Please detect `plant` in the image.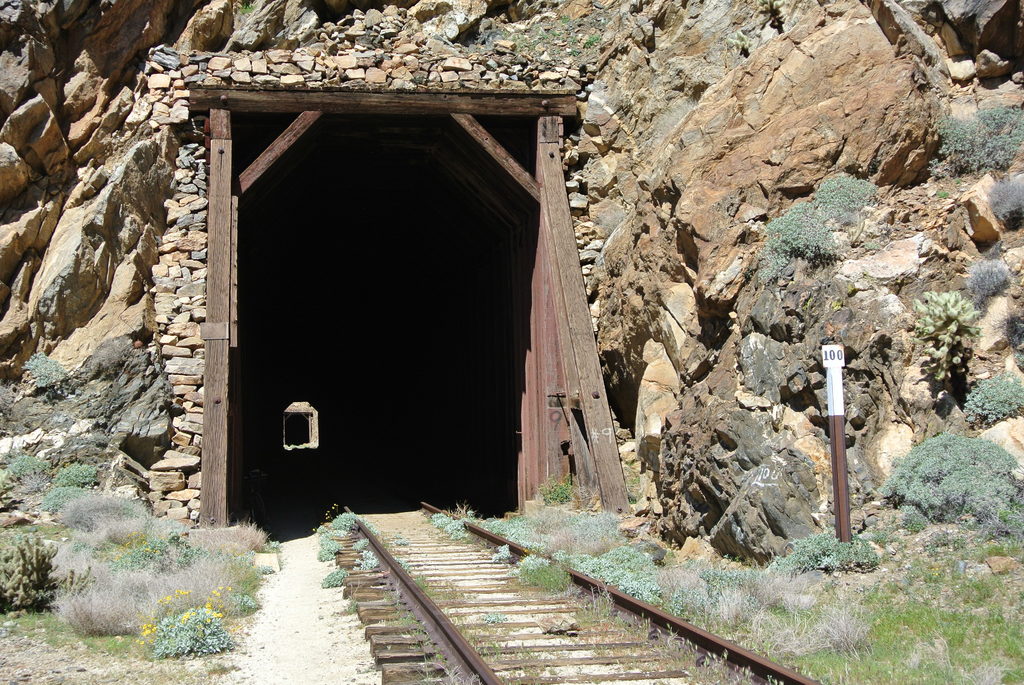
(x1=510, y1=558, x2=573, y2=590).
